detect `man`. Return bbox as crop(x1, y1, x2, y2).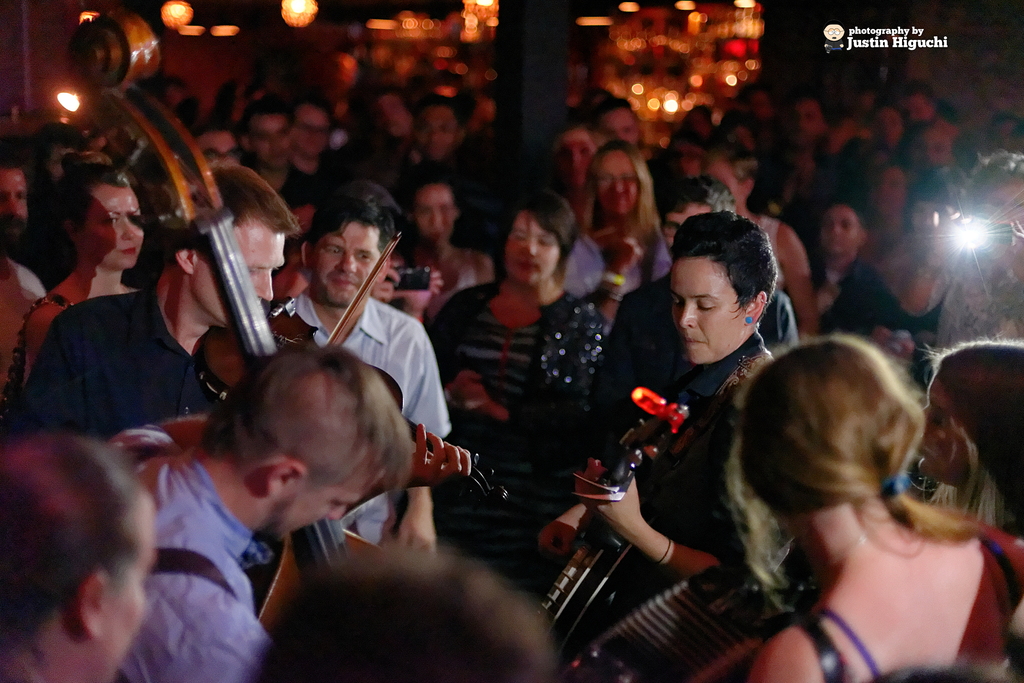
crop(97, 342, 423, 670).
